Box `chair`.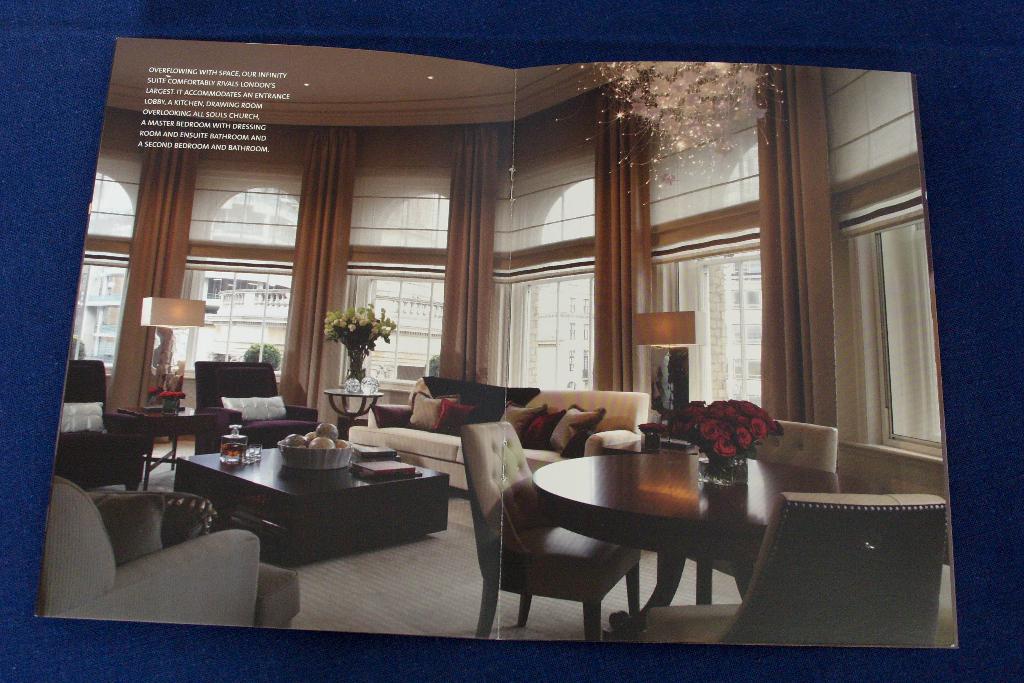
left=54, top=356, right=149, bottom=492.
